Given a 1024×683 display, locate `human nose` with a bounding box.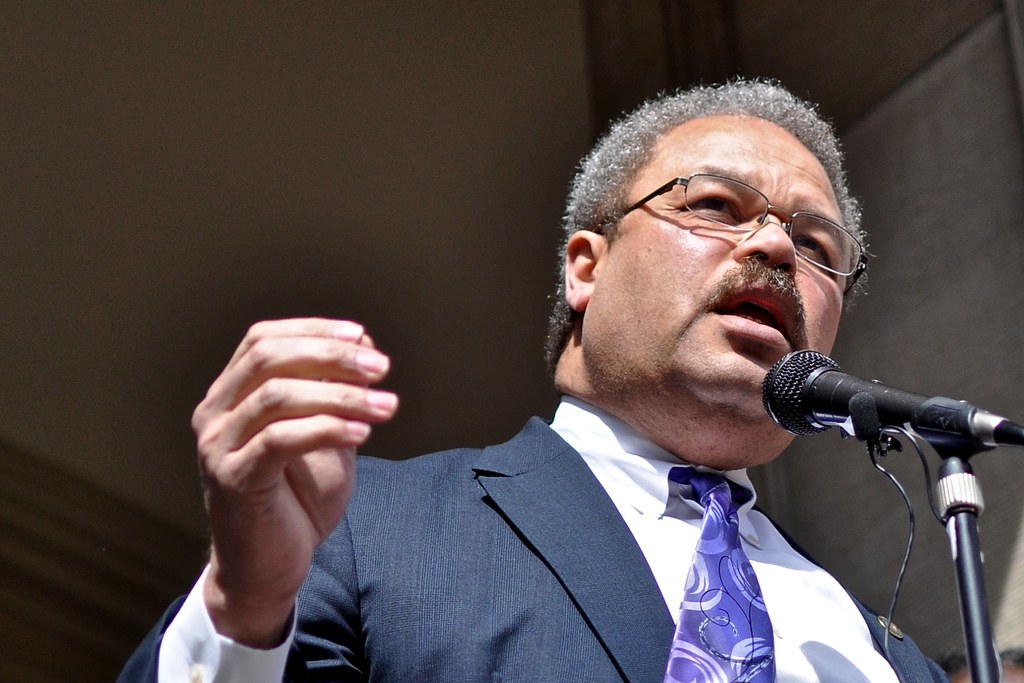
Located: (733,208,800,278).
